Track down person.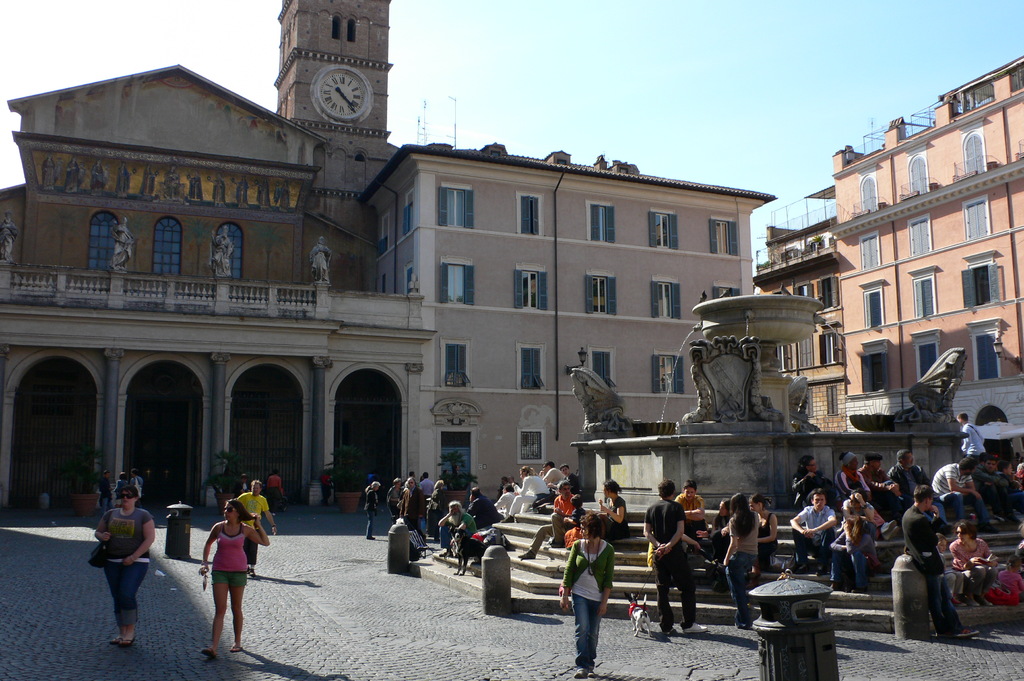
Tracked to BBox(567, 502, 586, 524).
